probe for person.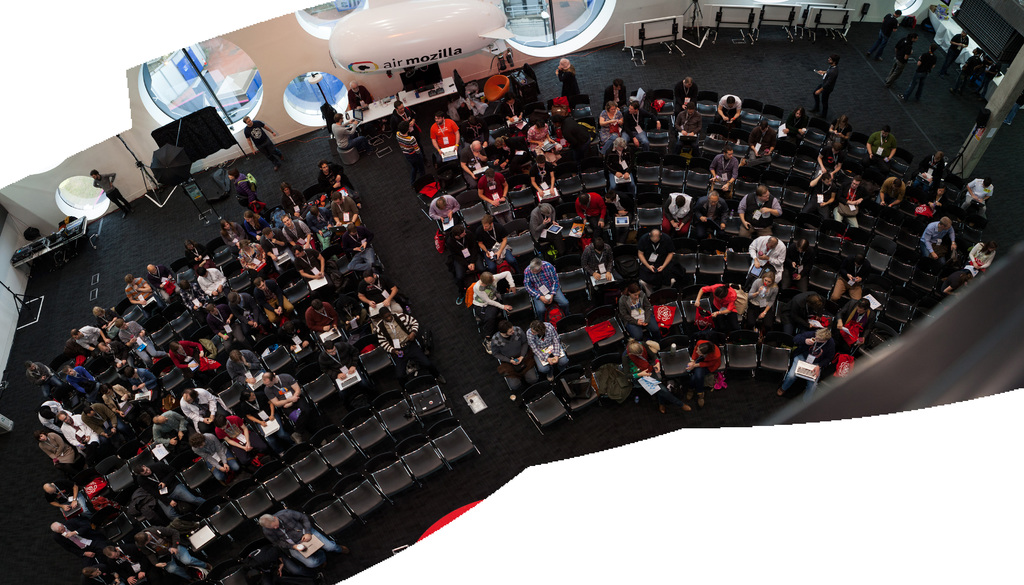
Probe result: pyautogui.locateOnScreen(274, 322, 309, 351).
